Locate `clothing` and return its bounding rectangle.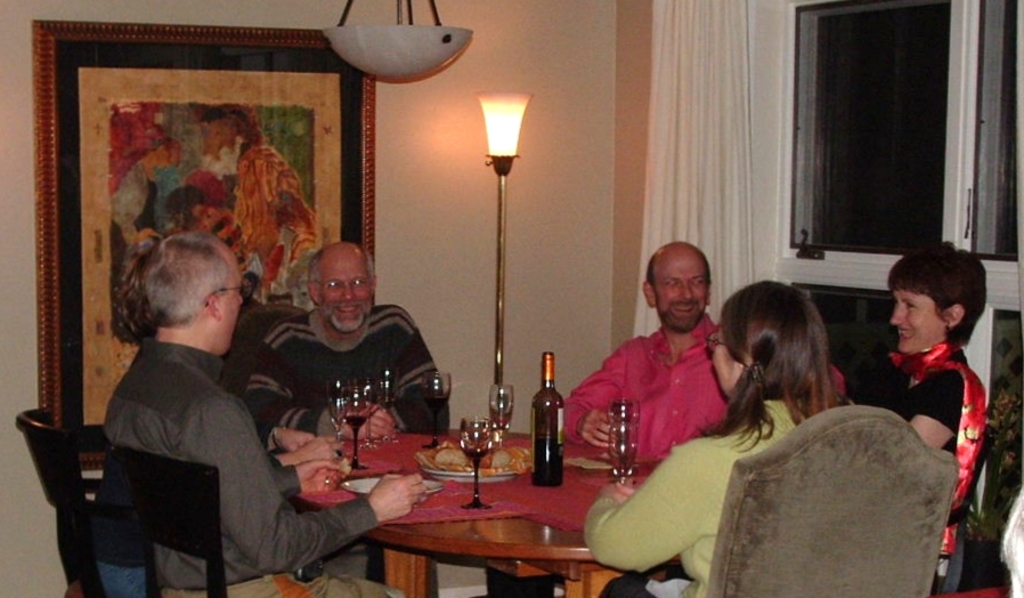
{"x1": 580, "y1": 394, "x2": 812, "y2": 597}.
